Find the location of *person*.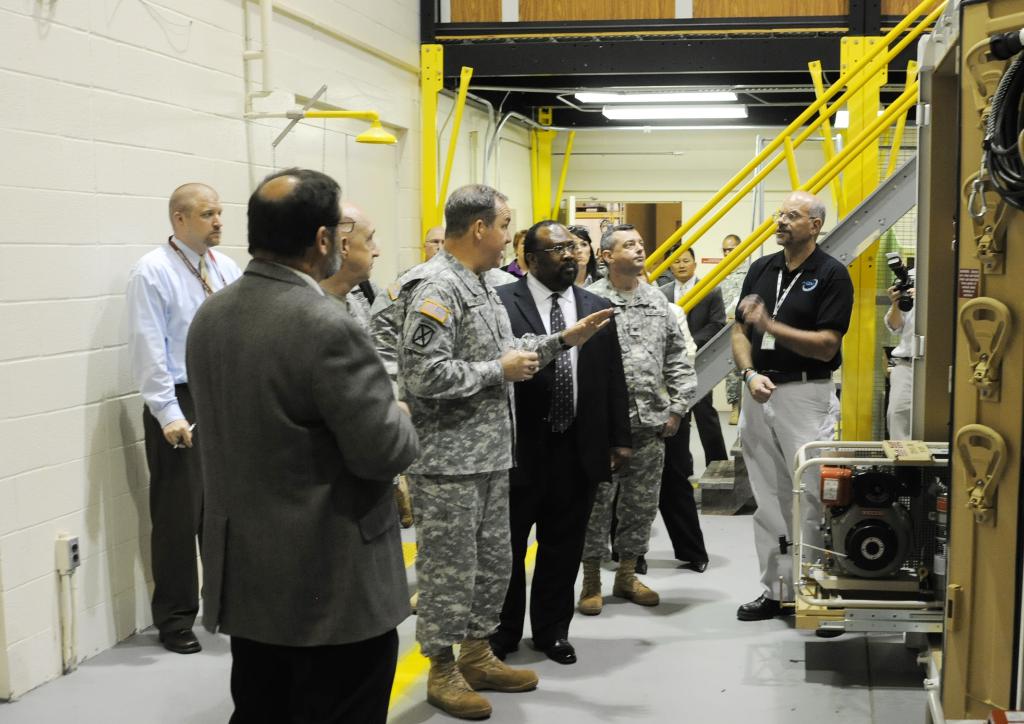
Location: 715, 234, 749, 309.
